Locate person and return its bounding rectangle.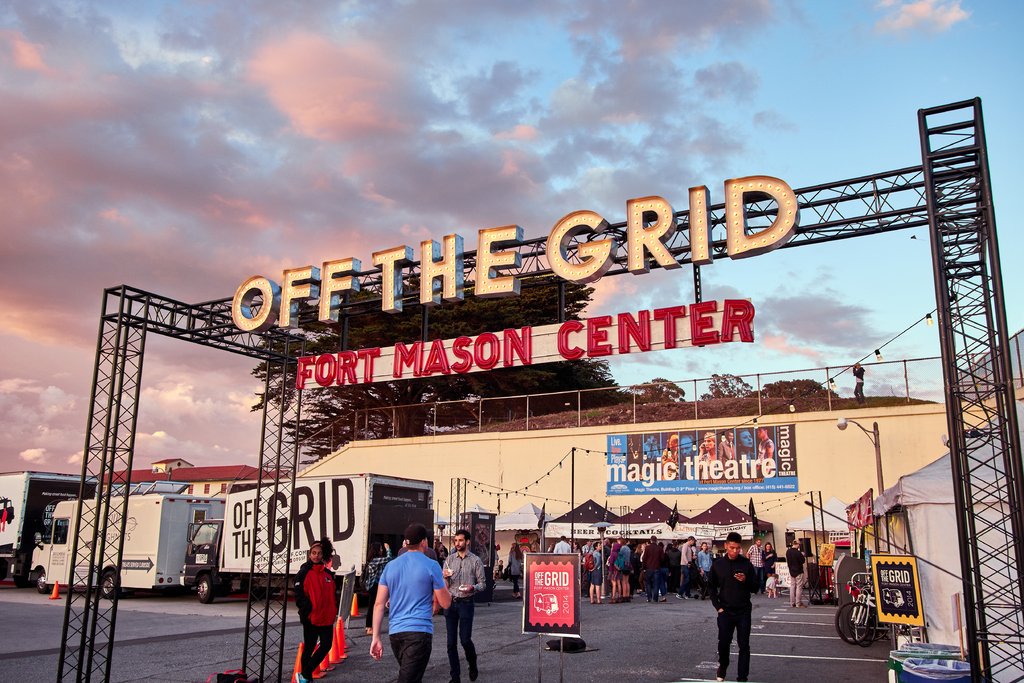
[443, 526, 488, 682].
